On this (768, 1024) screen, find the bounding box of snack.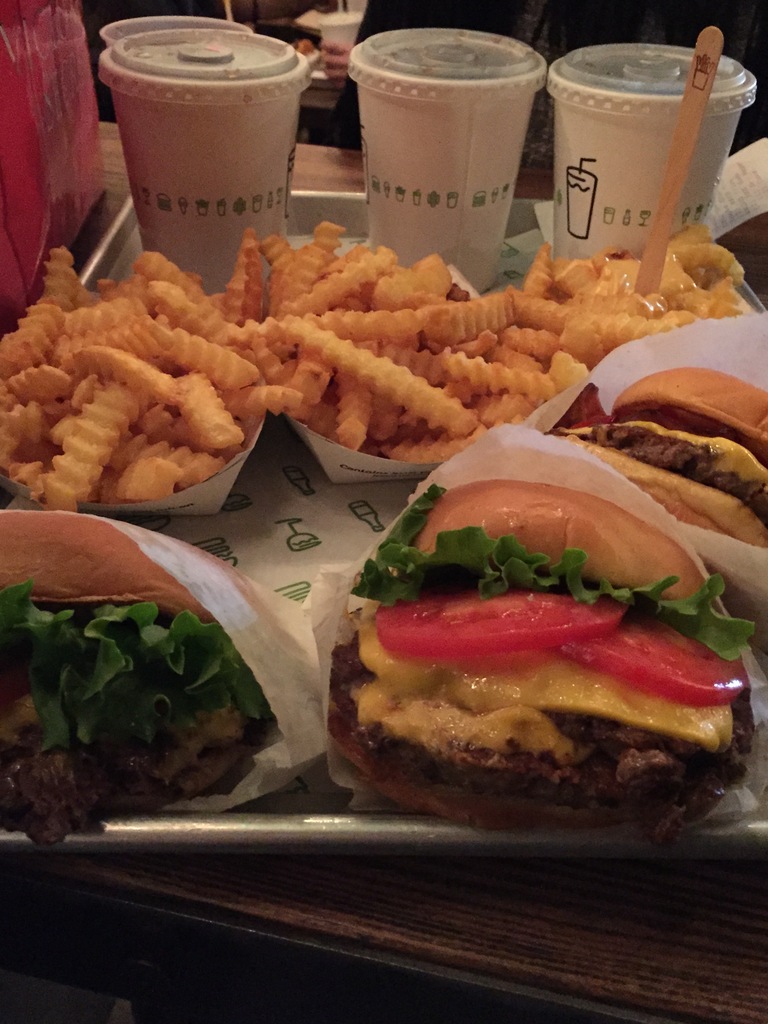
Bounding box: <bbox>0, 492, 387, 819</bbox>.
